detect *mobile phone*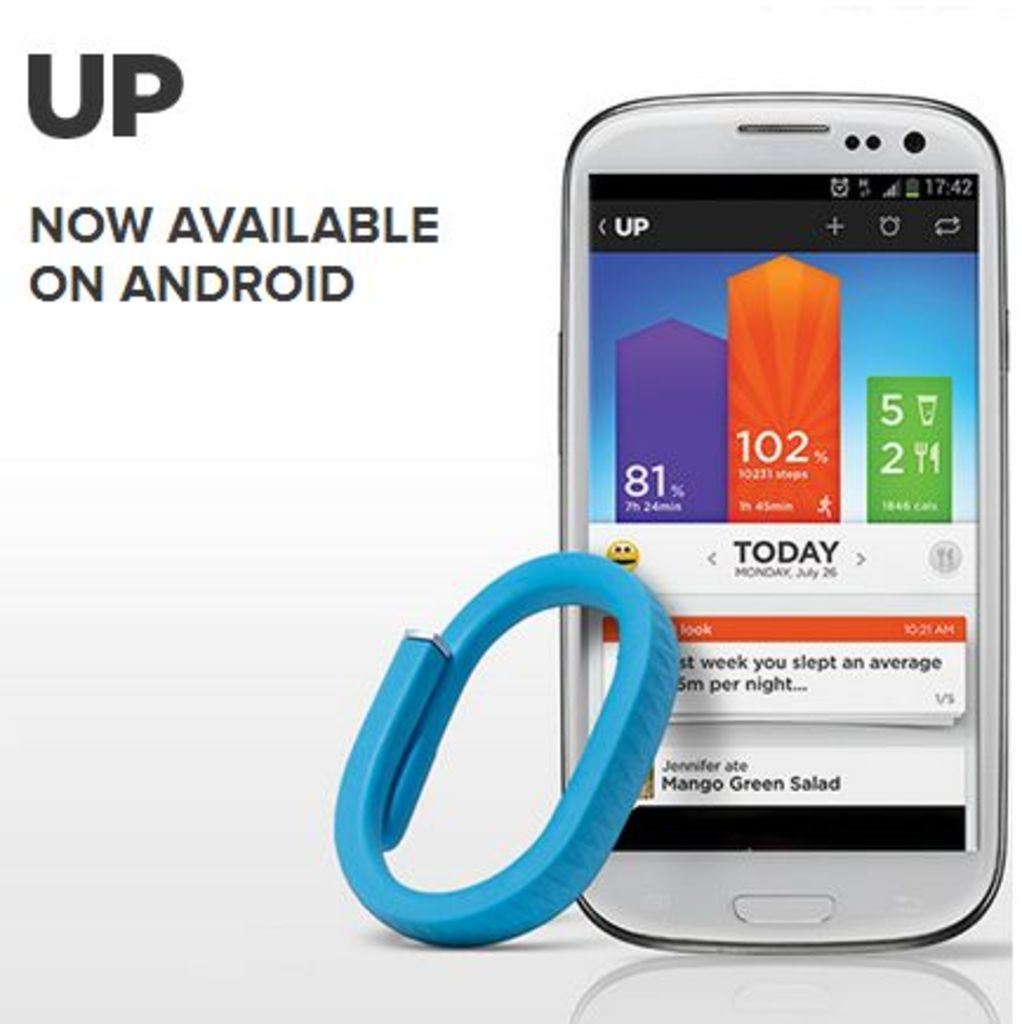
crop(563, 78, 998, 883)
